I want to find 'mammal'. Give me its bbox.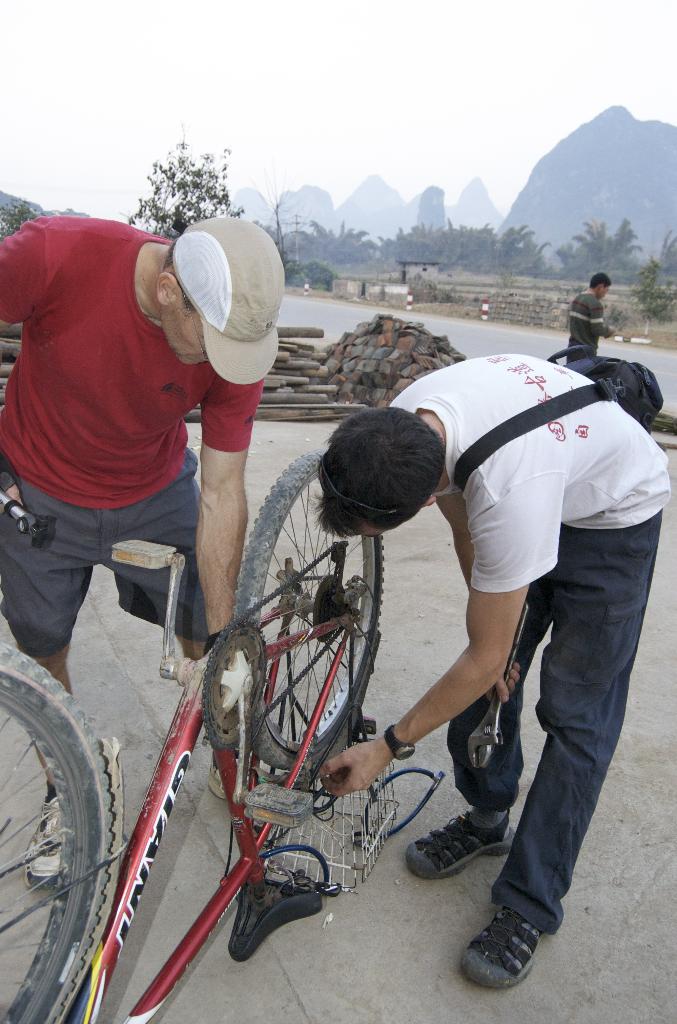
(left=0, top=204, right=300, bottom=681).
